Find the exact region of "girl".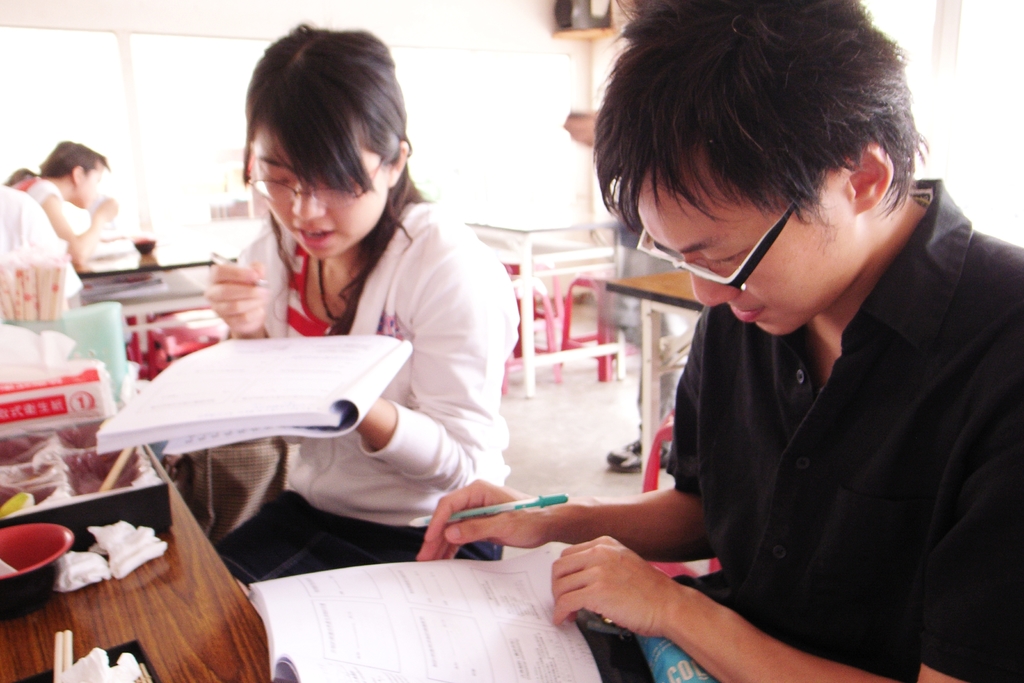
Exact region: (left=191, top=38, right=511, bottom=564).
